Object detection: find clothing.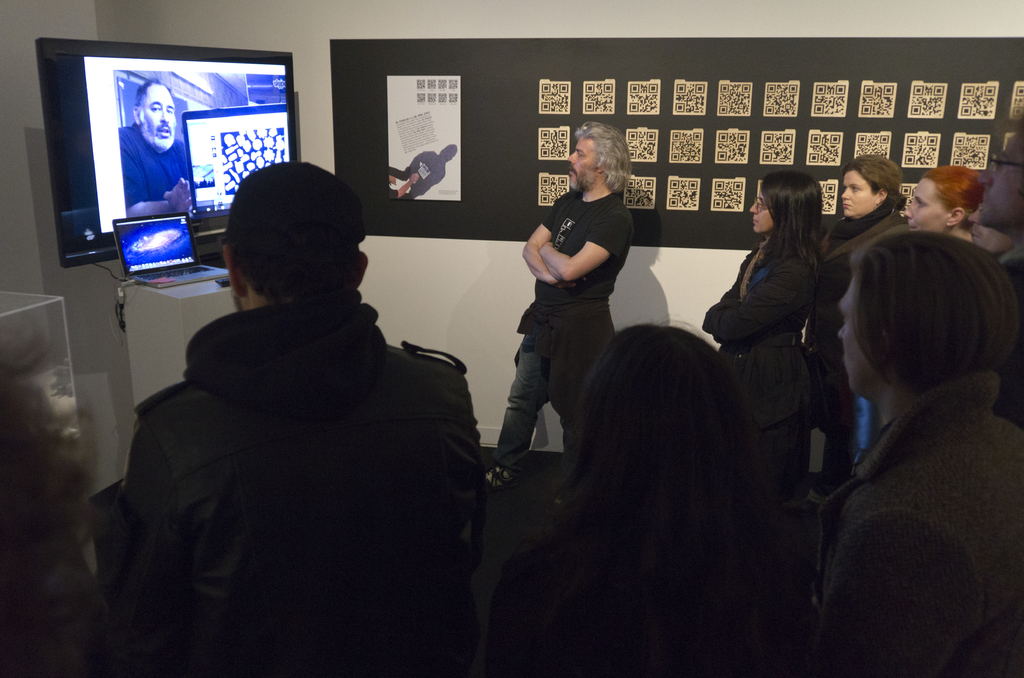
812:375:1023:677.
